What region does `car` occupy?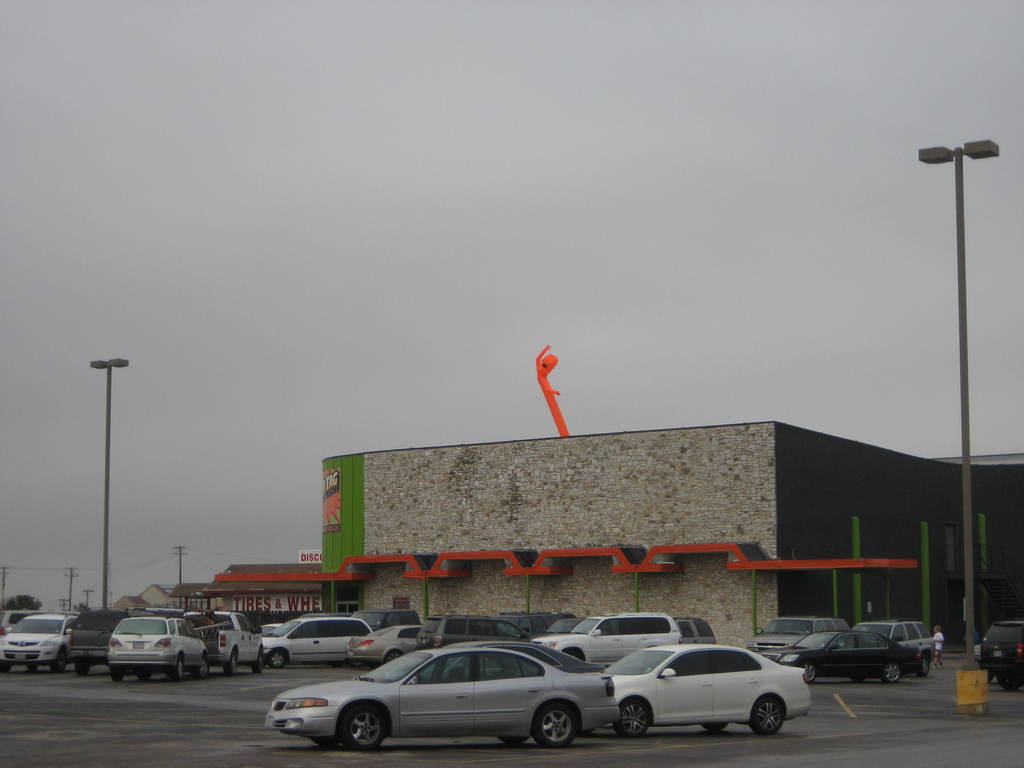
l=0, t=611, r=78, b=673.
